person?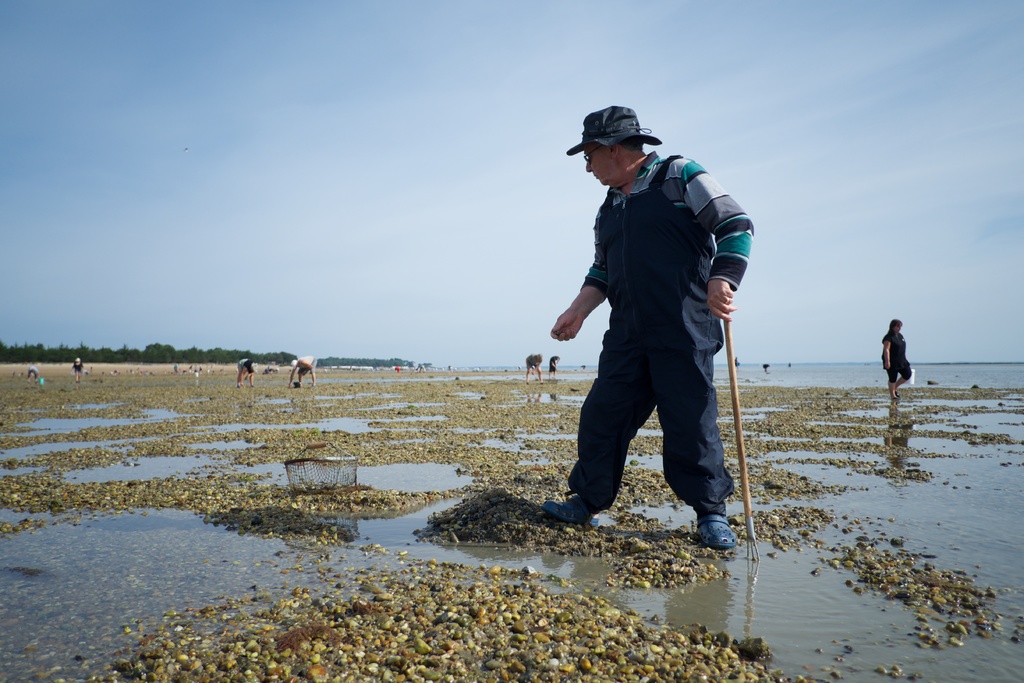
(395,365,399,372)
